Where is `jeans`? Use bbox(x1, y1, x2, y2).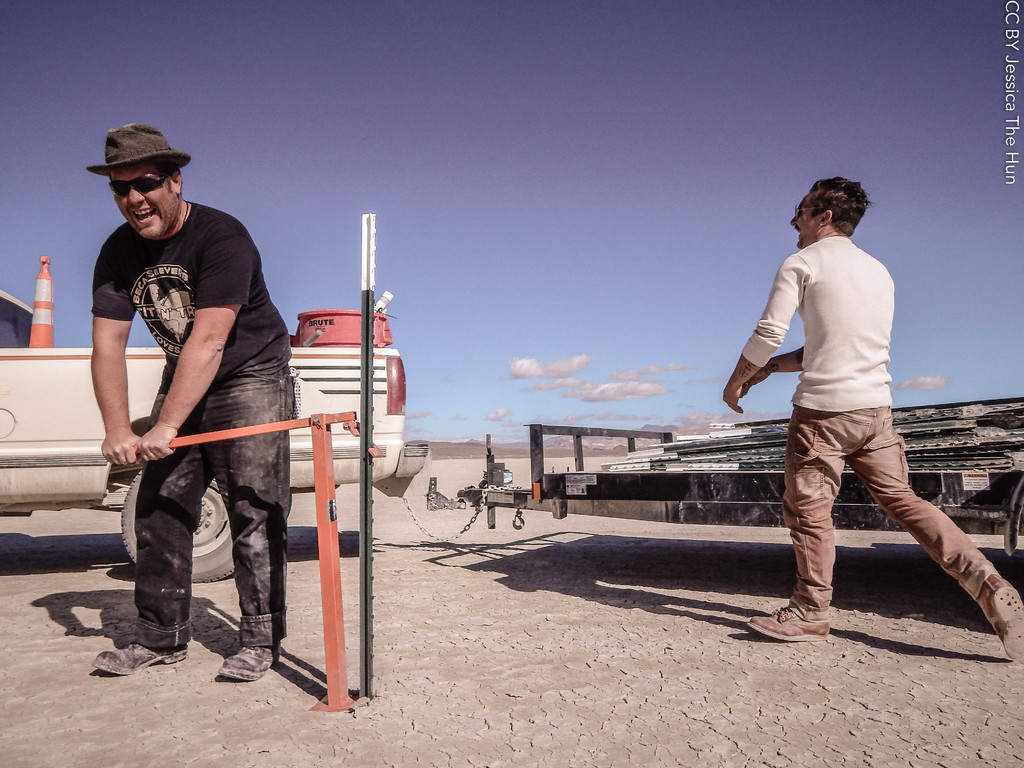
bbox(780, 407, 998, 621).
